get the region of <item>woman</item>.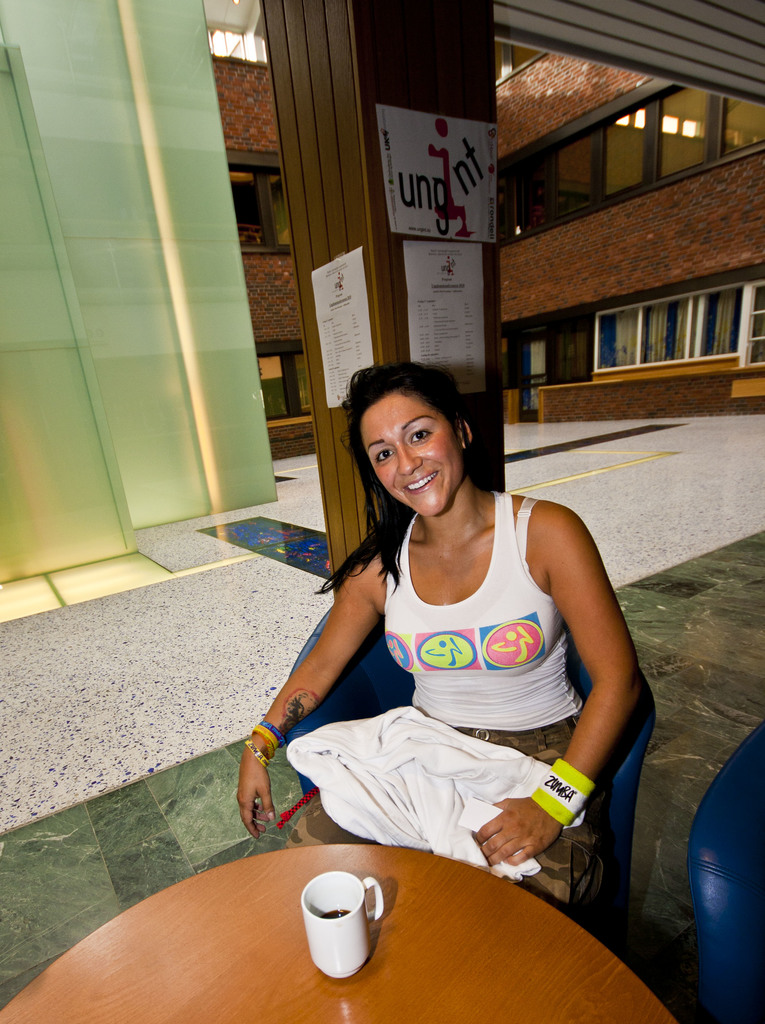
region(195, 340, 625, 963).
